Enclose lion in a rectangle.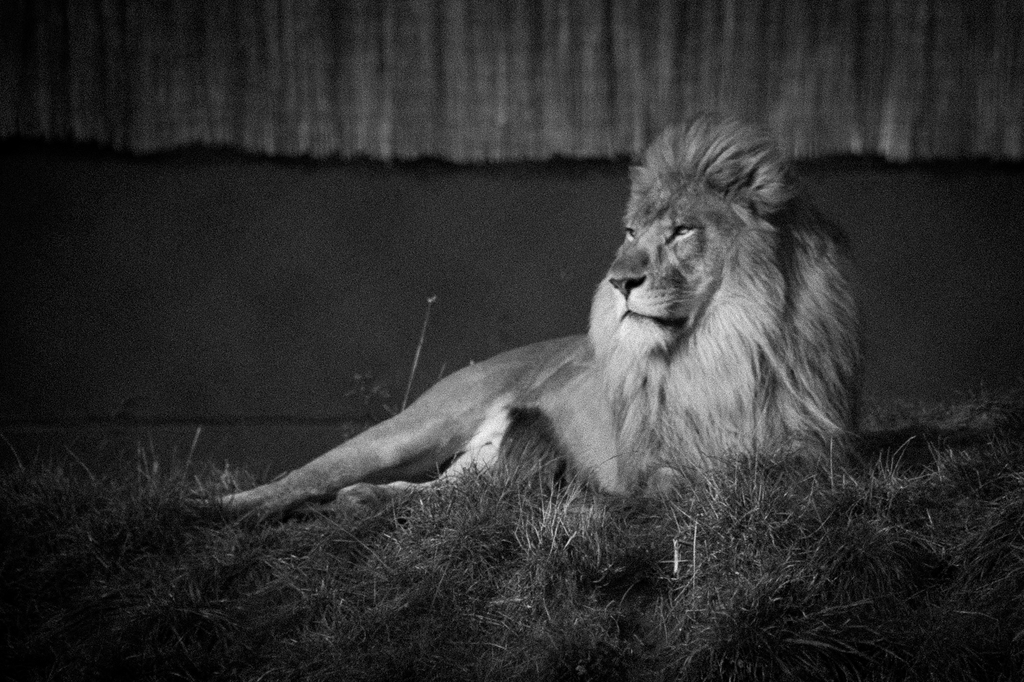
bbox=(179, 106, 867, 510).
